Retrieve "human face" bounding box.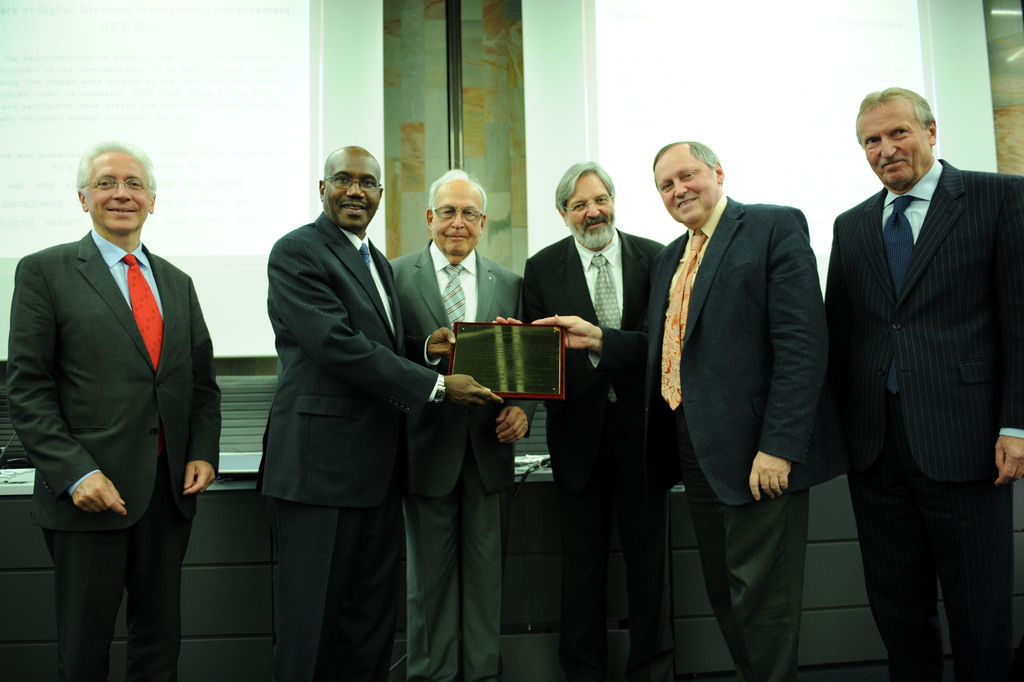
Bounding box: box=[328, 153, 376, 228].
